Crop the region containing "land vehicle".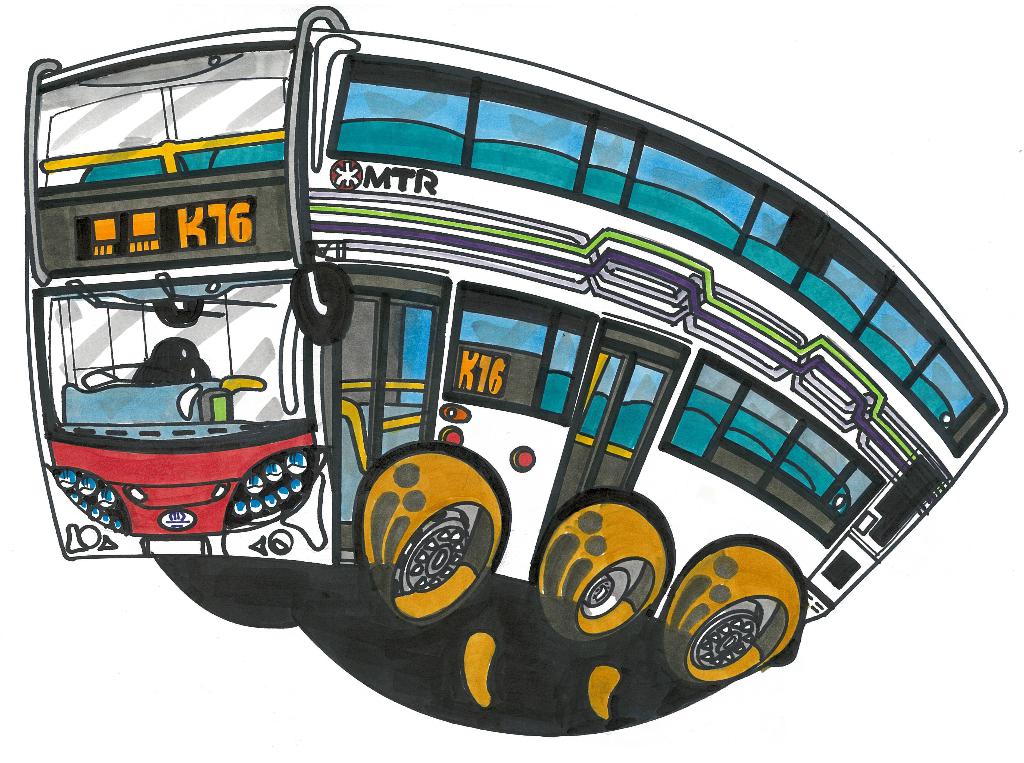
Crop region: 22 4 1007 686.
